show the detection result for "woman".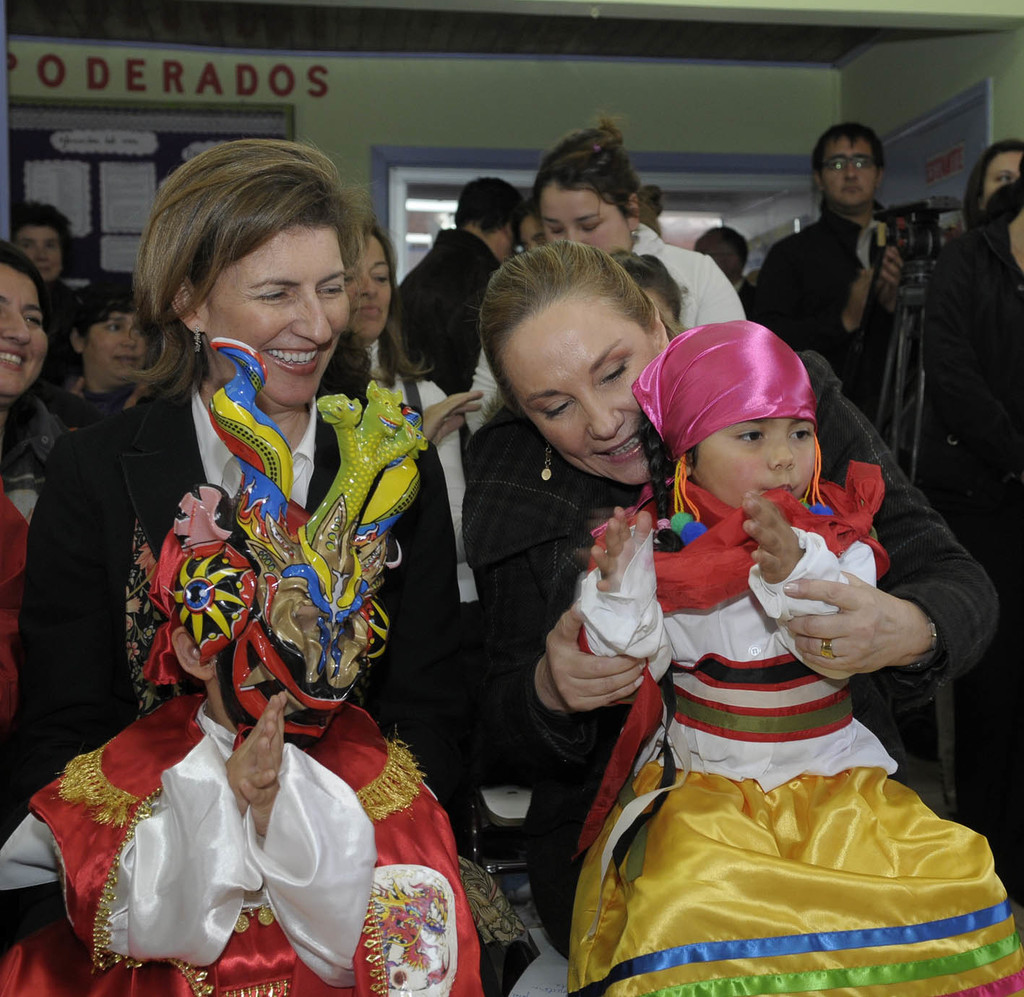
<box>67,271,149,420</box>.
